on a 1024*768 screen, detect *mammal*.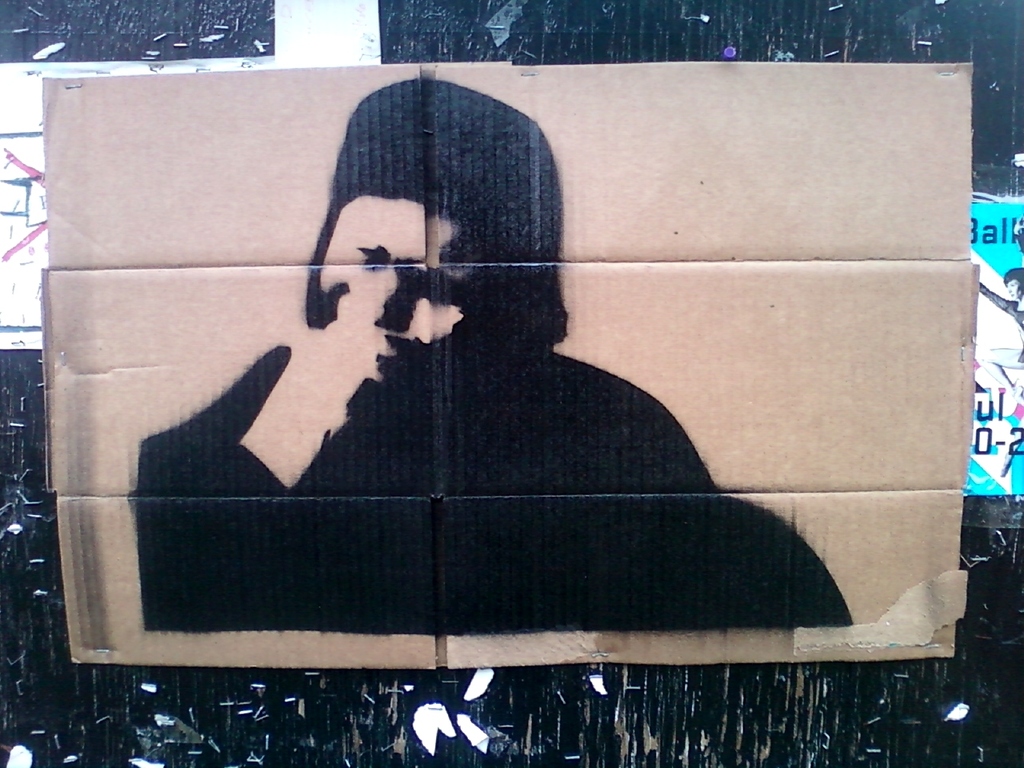
115,82,858,680.
